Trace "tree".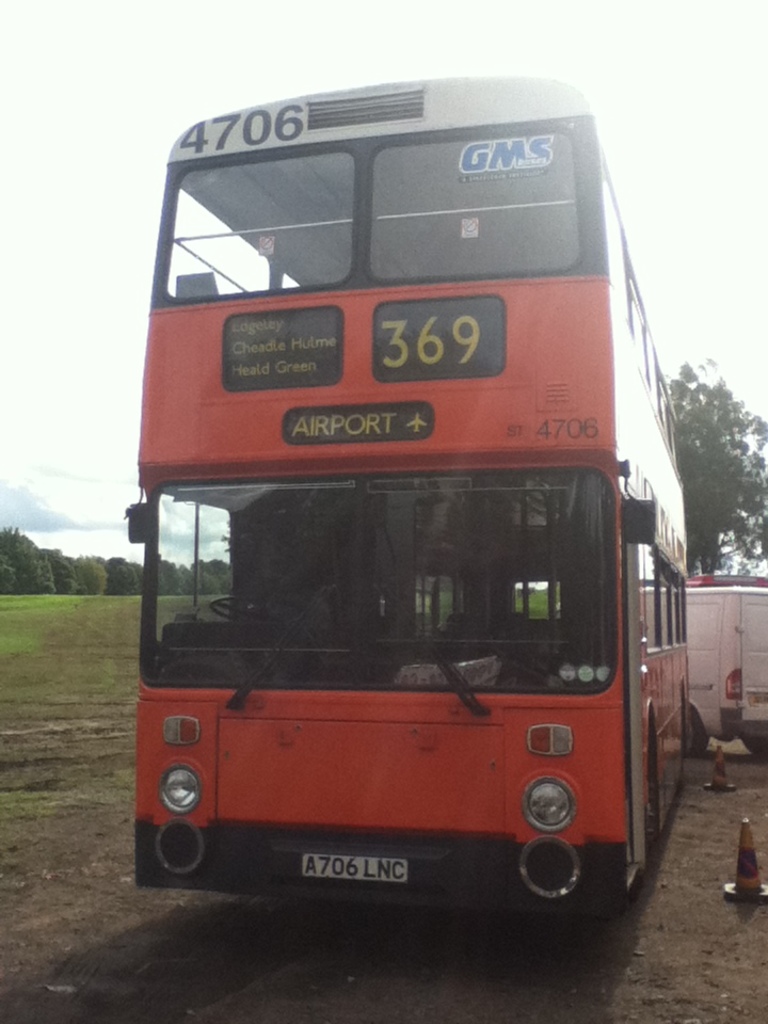
Traced to box(668, 362, 767, 582).
